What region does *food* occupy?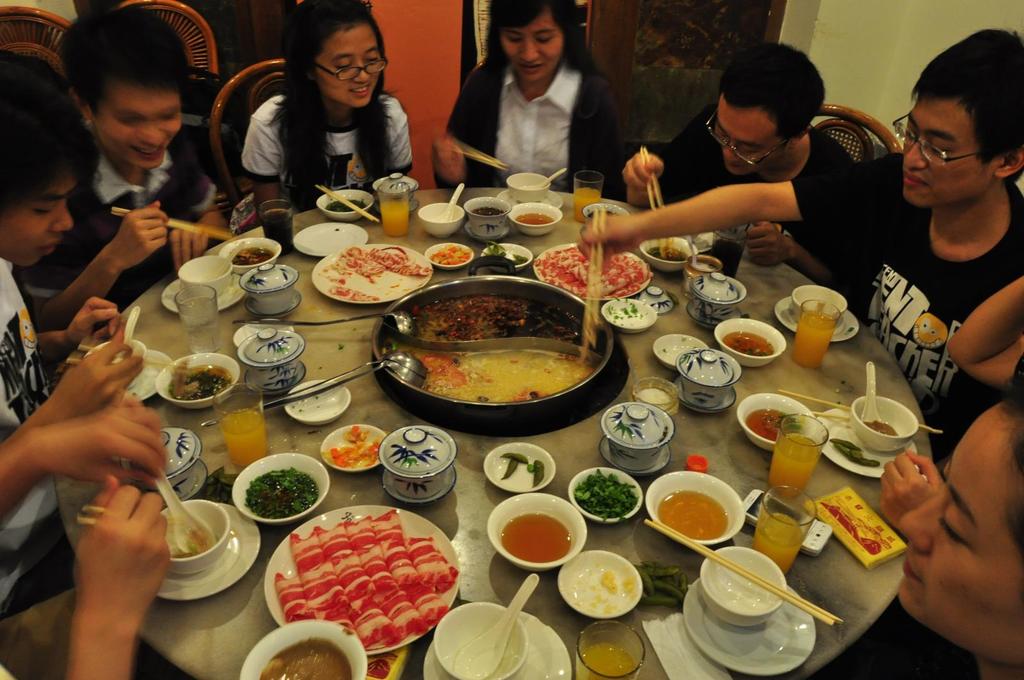
232:246:273:262.
